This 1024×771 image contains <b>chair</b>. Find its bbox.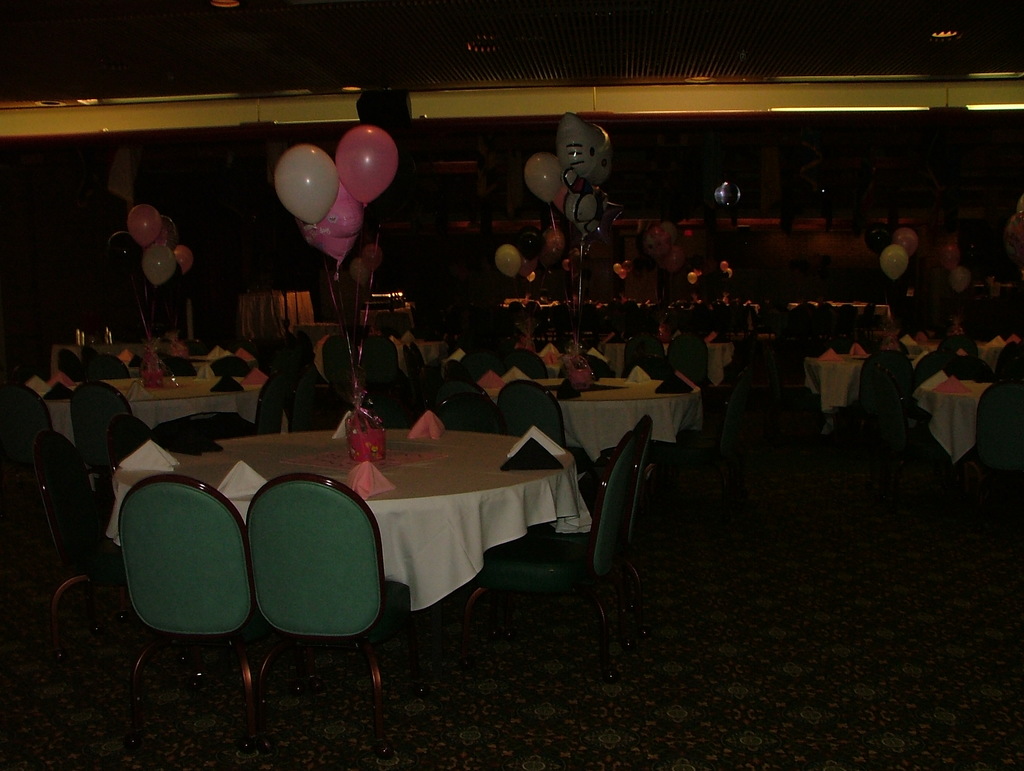
63/387/124/466.
